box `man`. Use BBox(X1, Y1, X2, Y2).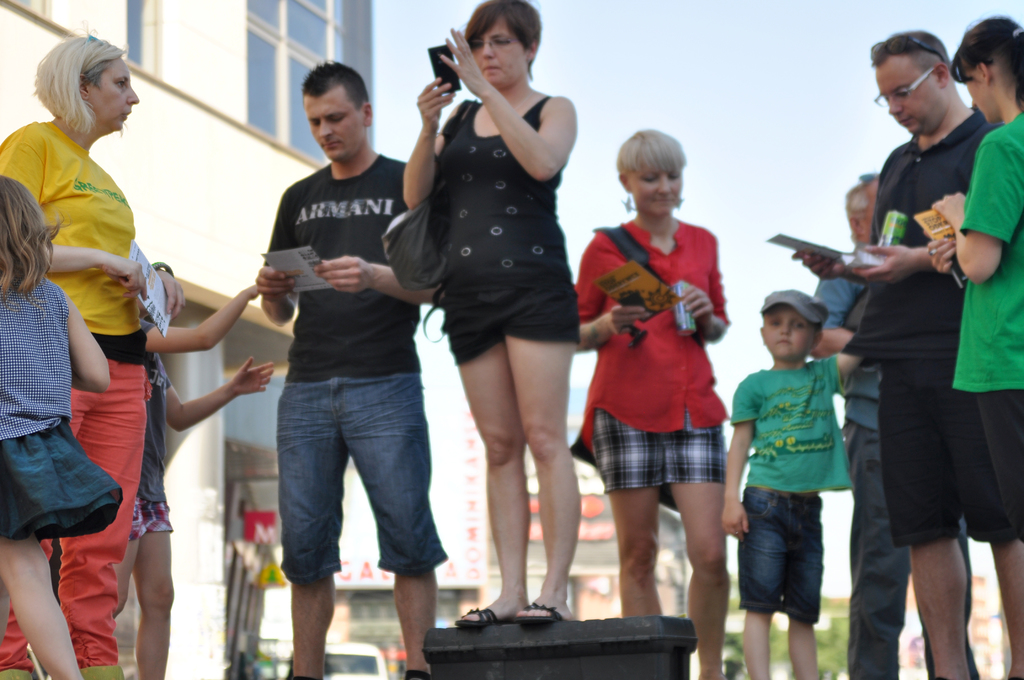
BBox(252, 56, 430, 679).
